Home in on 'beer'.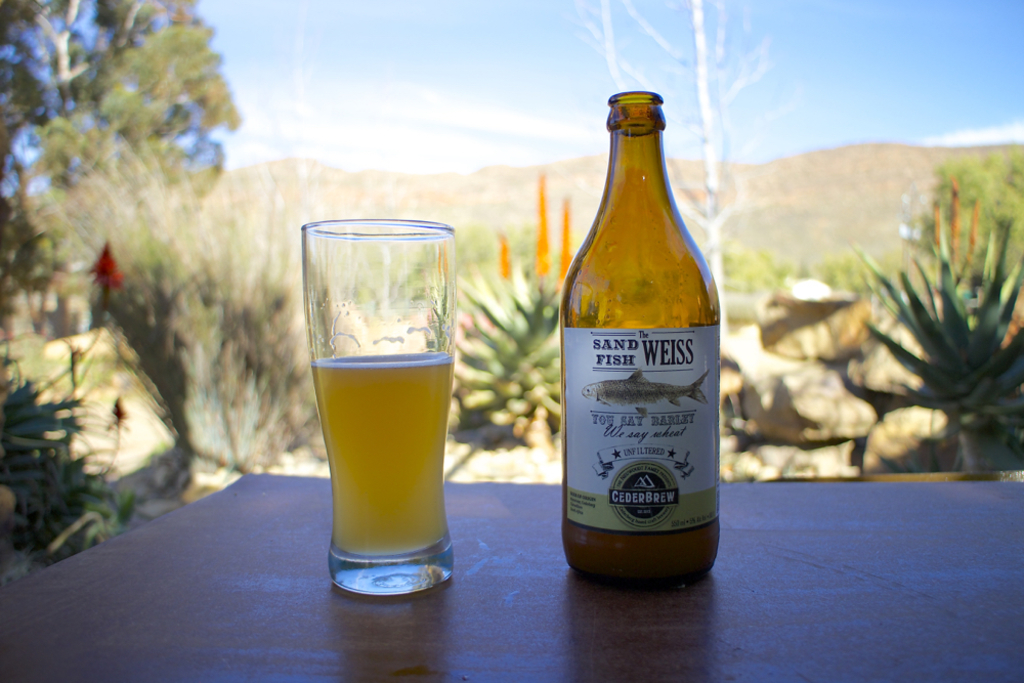
Homed in at bbox(546, 82, 720, 598).
